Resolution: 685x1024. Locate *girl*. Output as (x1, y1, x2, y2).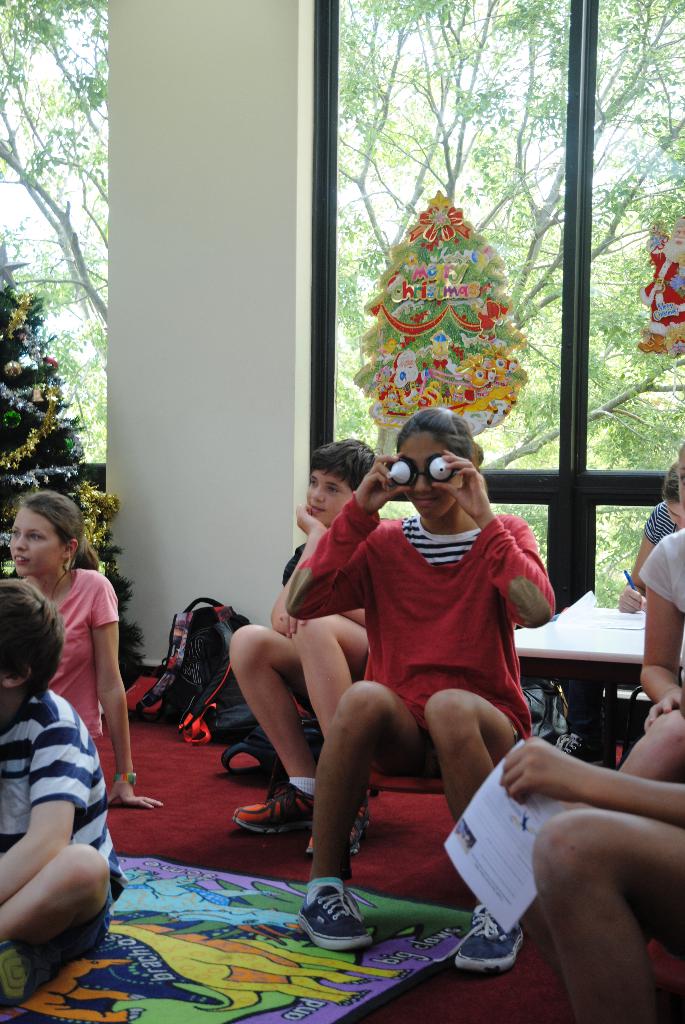
(6, 485, 160, 807).
